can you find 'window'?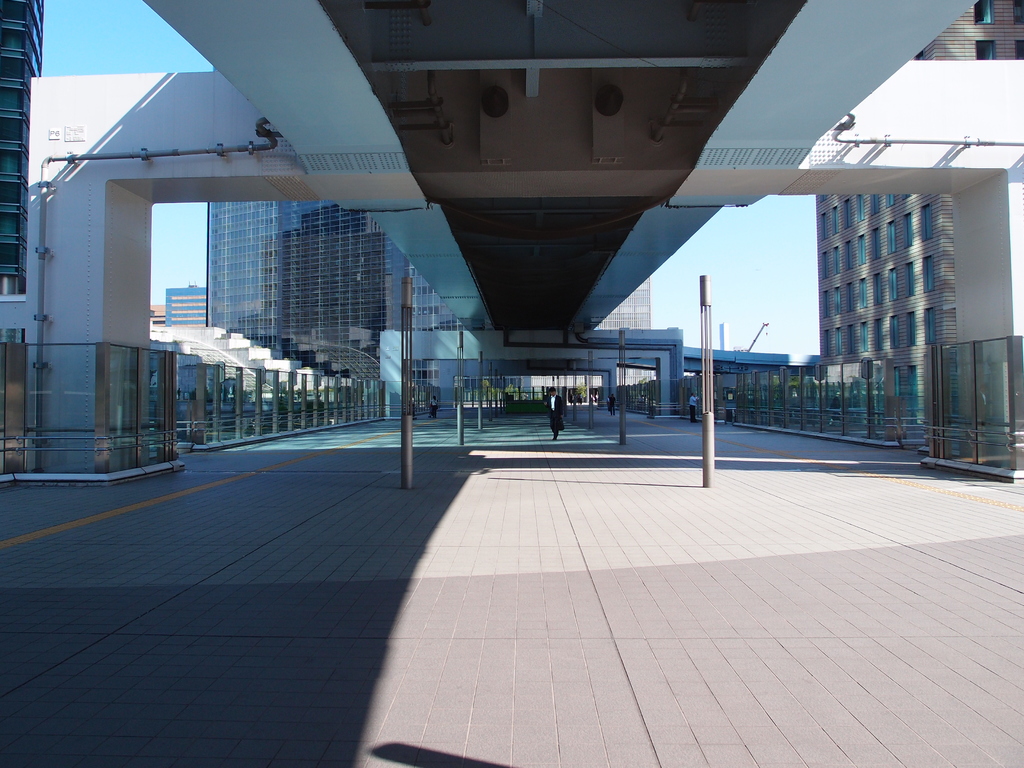
Yes, bounding box: [x1=870, y1=195, x2=878, y2=216].
